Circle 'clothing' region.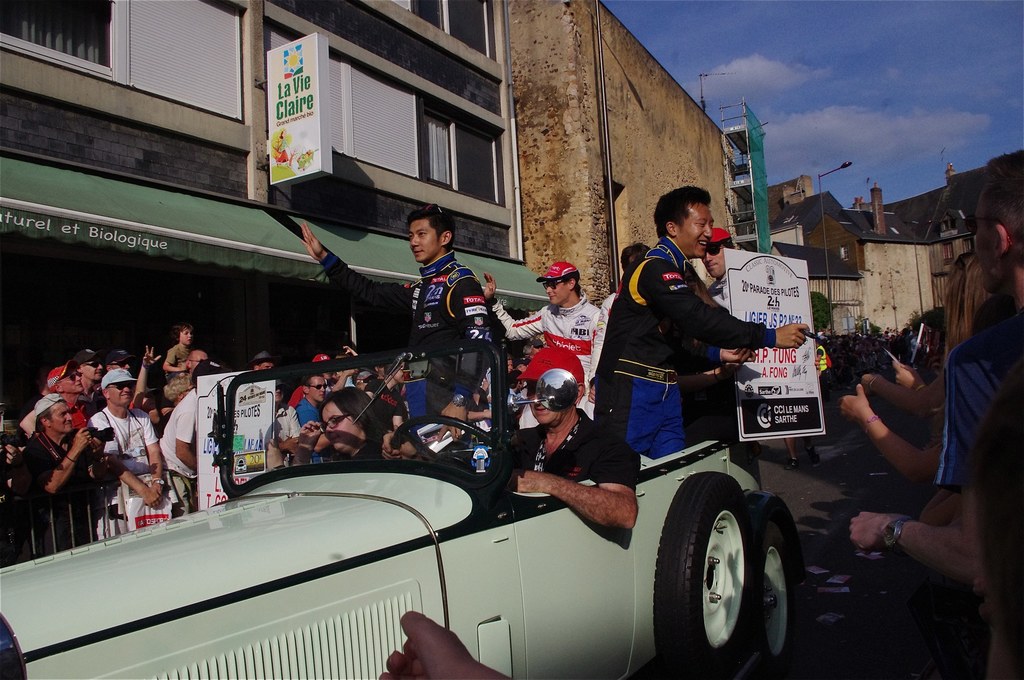
Region: locate(83, 398, 165, 489).
